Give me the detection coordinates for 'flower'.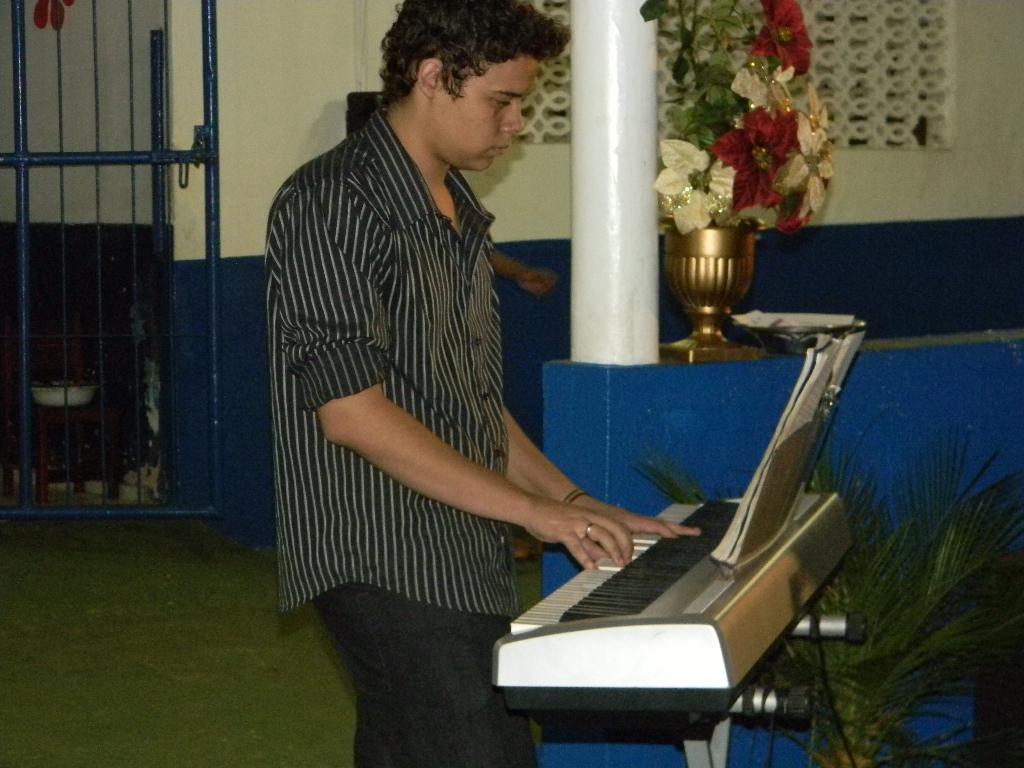
BBox(643, 136, 735, 239).
